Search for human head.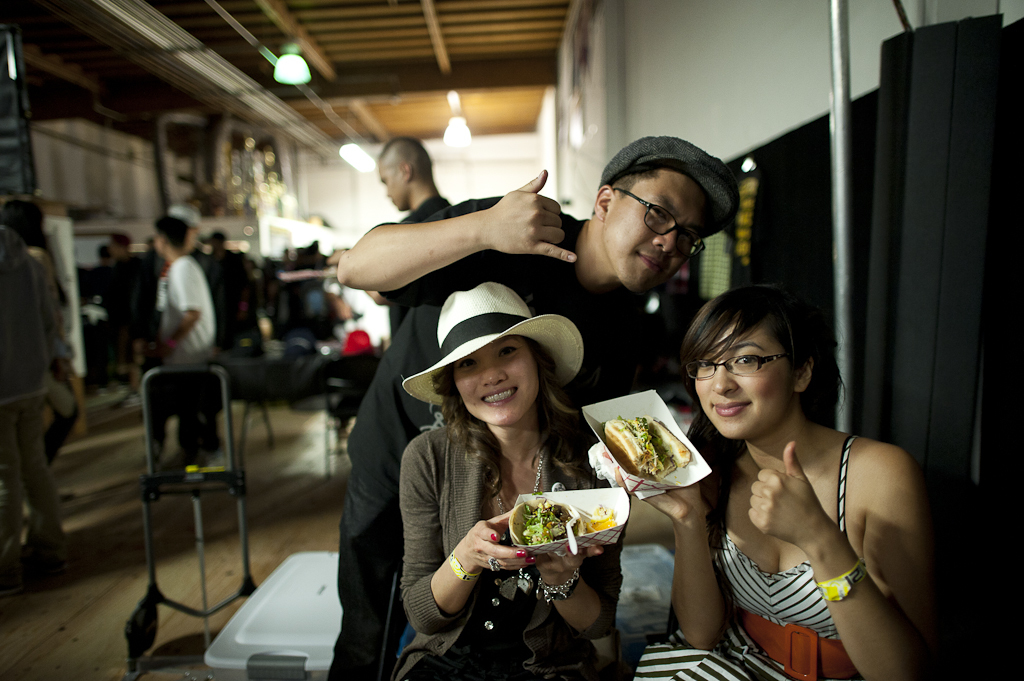
Found at [398,279,584,428].
